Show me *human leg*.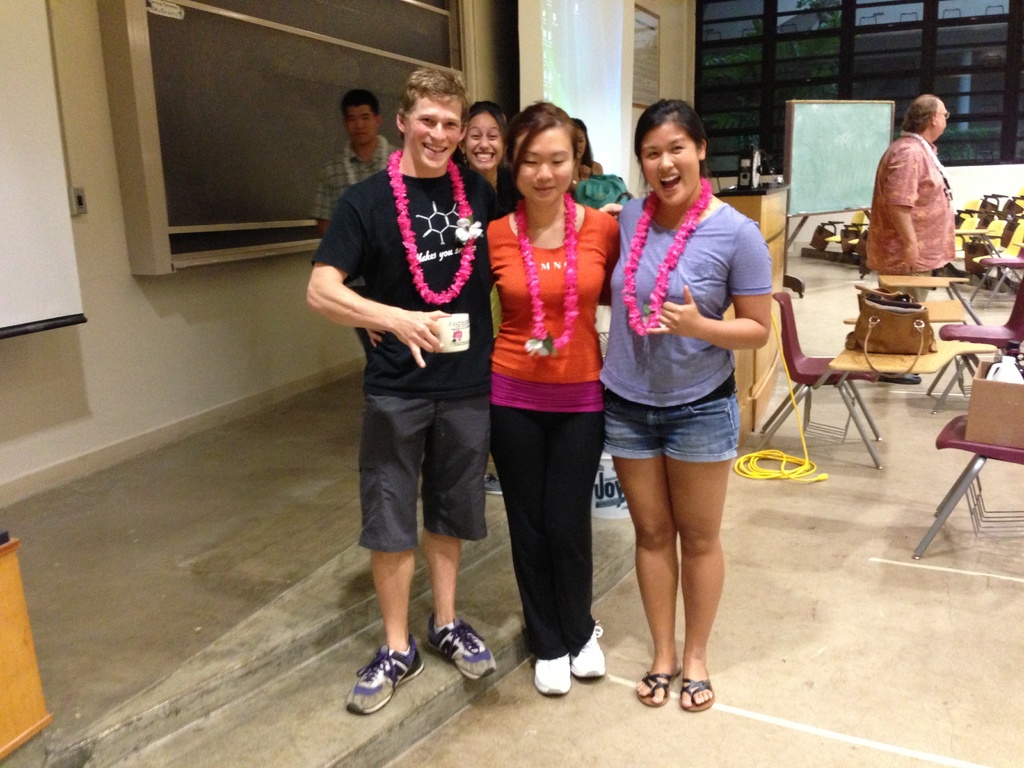
*human leg* is here: box=[422, 403, 497, 680].
